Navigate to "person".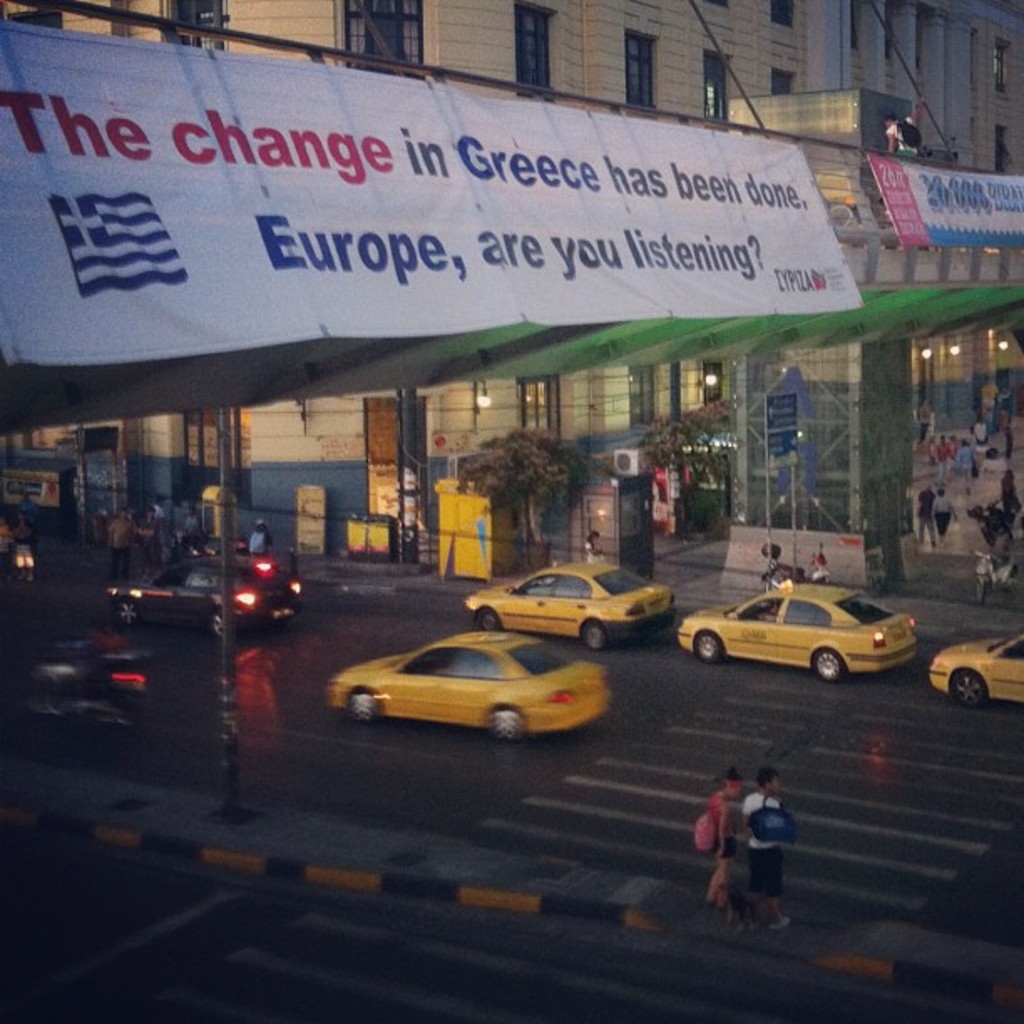
Navigation target: {"x1": 694, "y1": 766, "x2": 731, "y2": 899}.
